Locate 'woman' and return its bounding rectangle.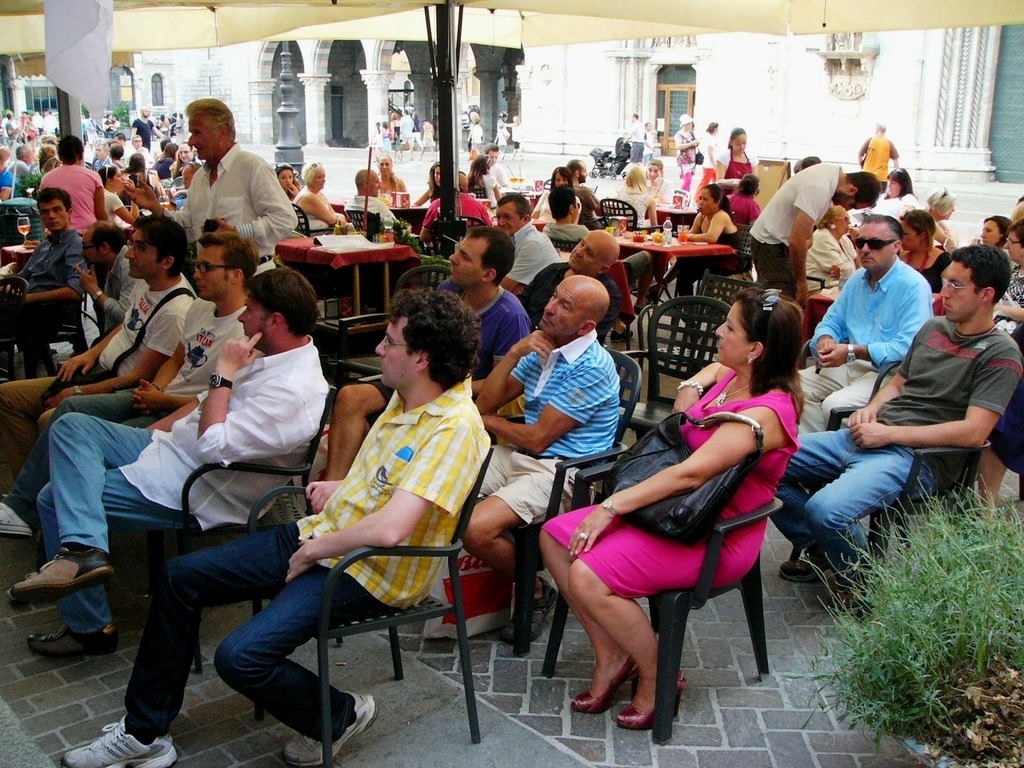
(390,109,401,160).
